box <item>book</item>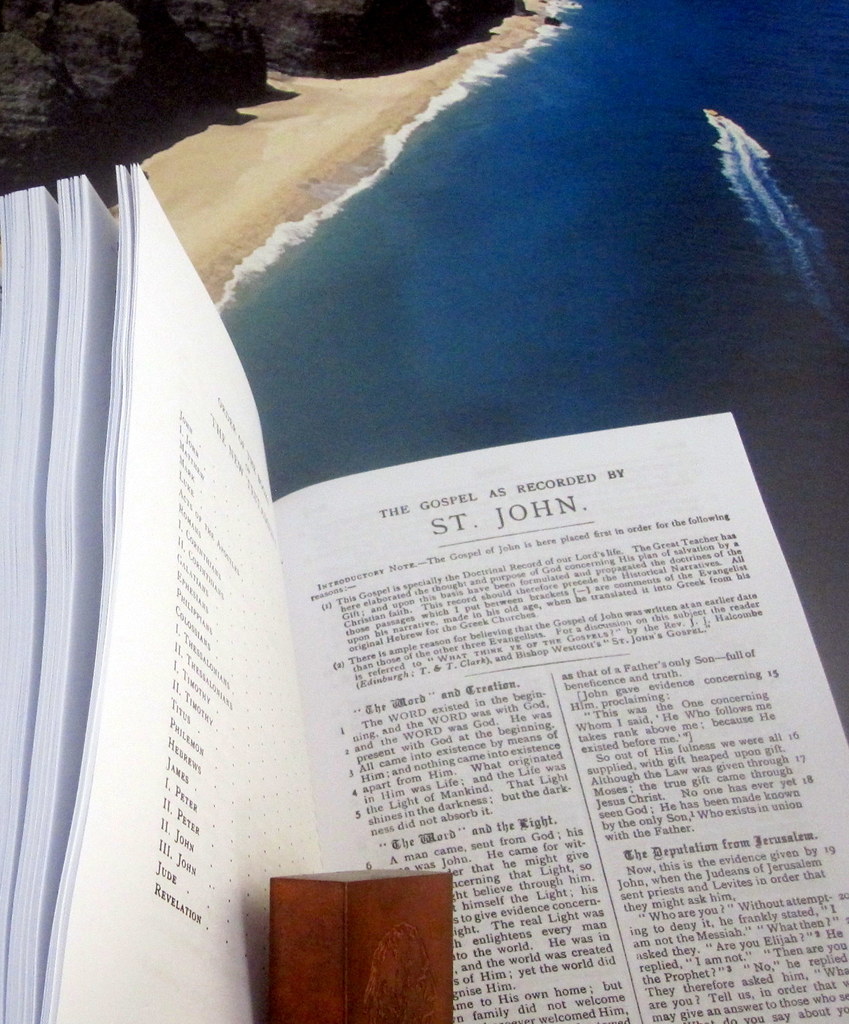
BBox(0, 158, 848, 1023)
